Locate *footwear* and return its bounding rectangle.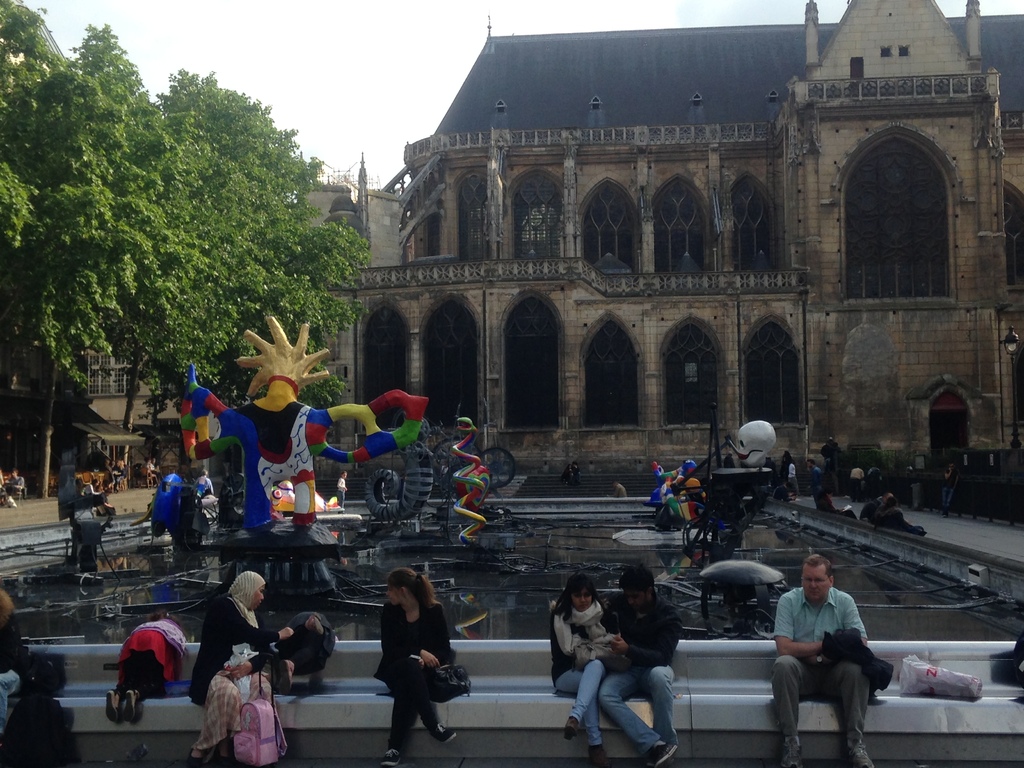
pyautogui.locateOnScreen(845, 729, 872, 767).
